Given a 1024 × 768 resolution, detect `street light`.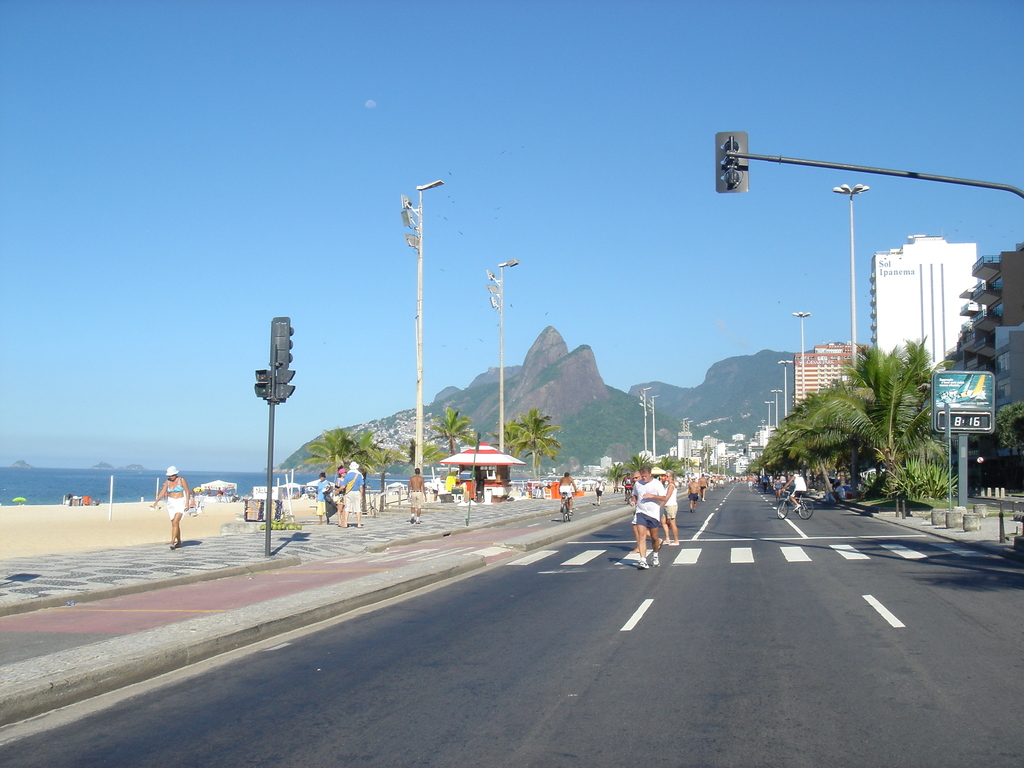
bbox=[769, 383, 785, 426].
